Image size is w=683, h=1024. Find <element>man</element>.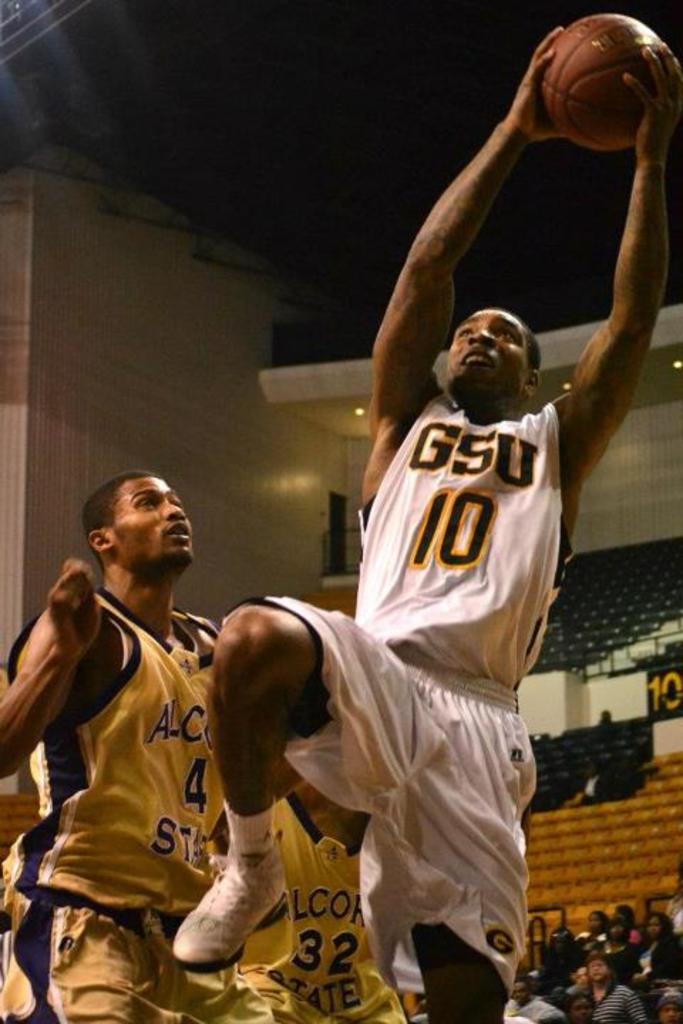
[174,21,682,1023].
